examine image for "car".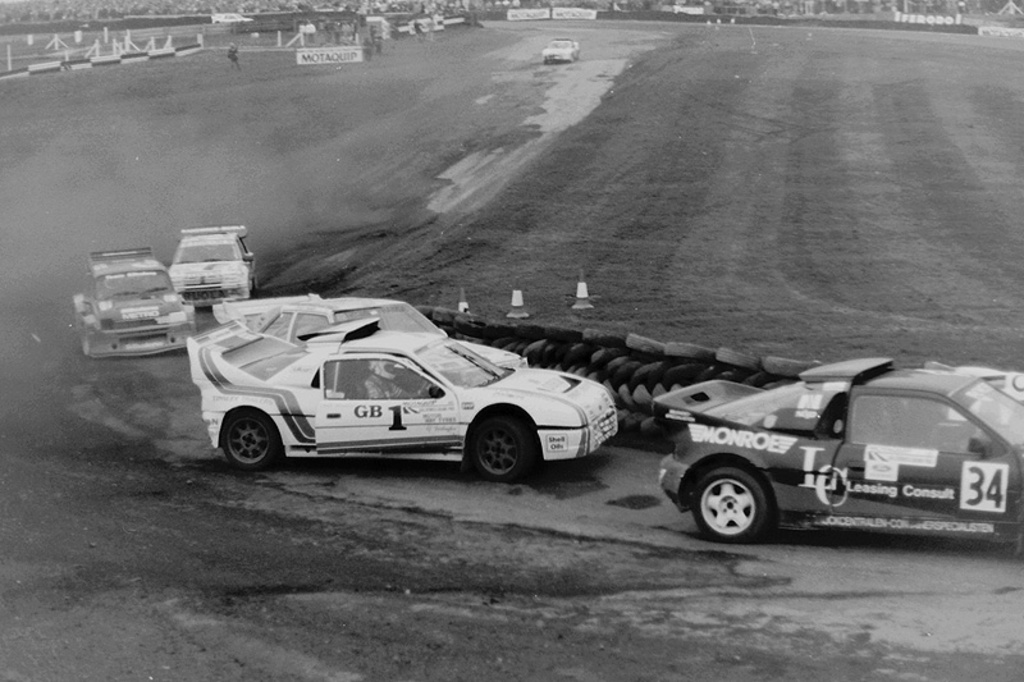
Examination result: [left=652, top=362, right=1023, bottom=546].
